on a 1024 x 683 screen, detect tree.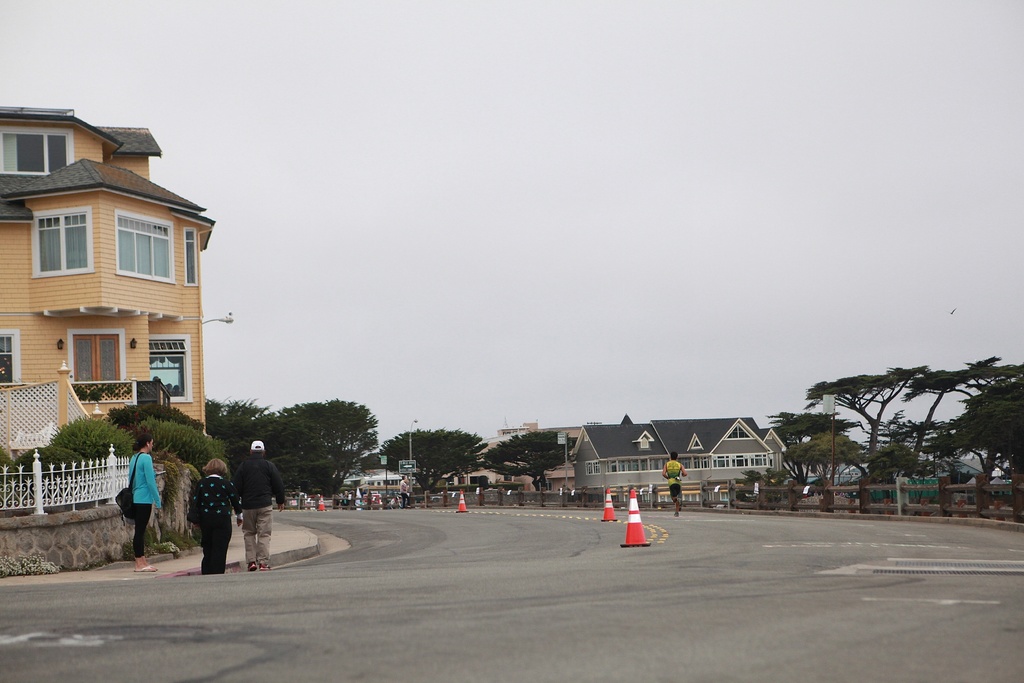
(x1=272, y1=395, x2=385, y2=495).
